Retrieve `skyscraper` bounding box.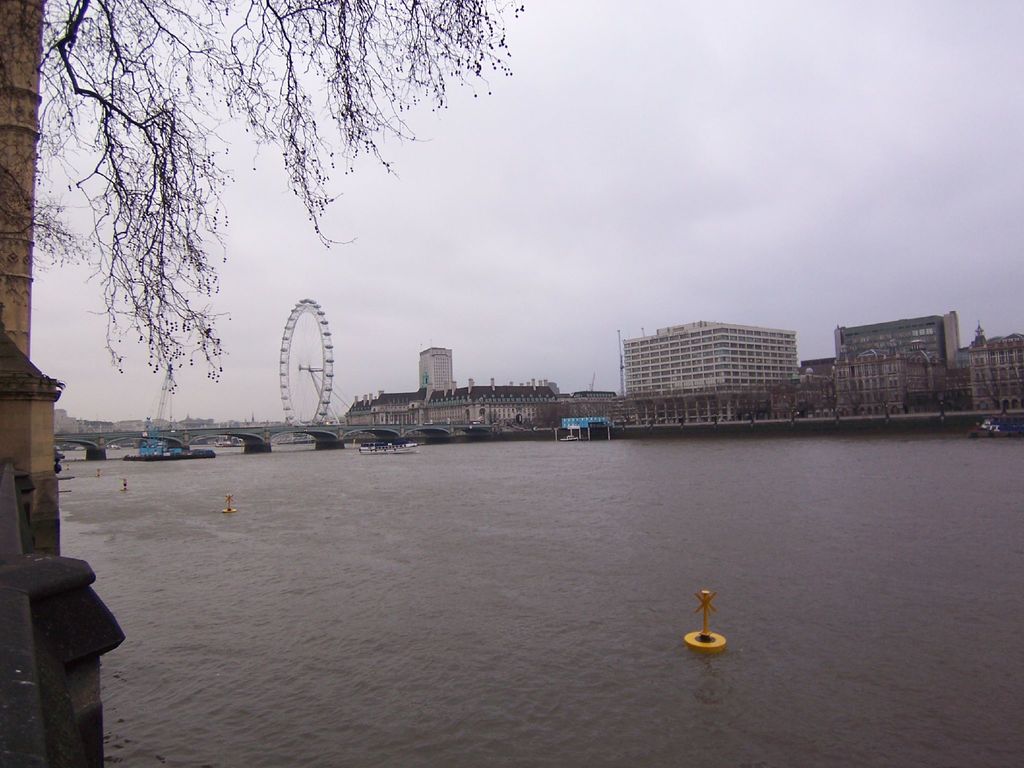
Bounding box: bbox=[946, 319, 1023, 412].
